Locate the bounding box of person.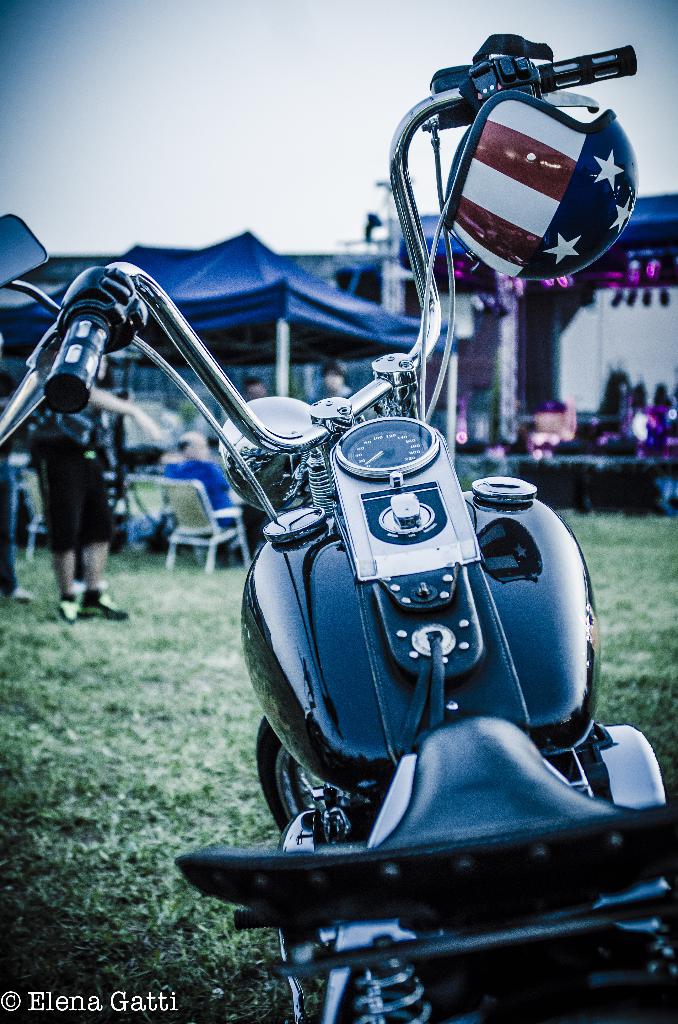
Bounding box: rect(242, 365, 266, 396).
